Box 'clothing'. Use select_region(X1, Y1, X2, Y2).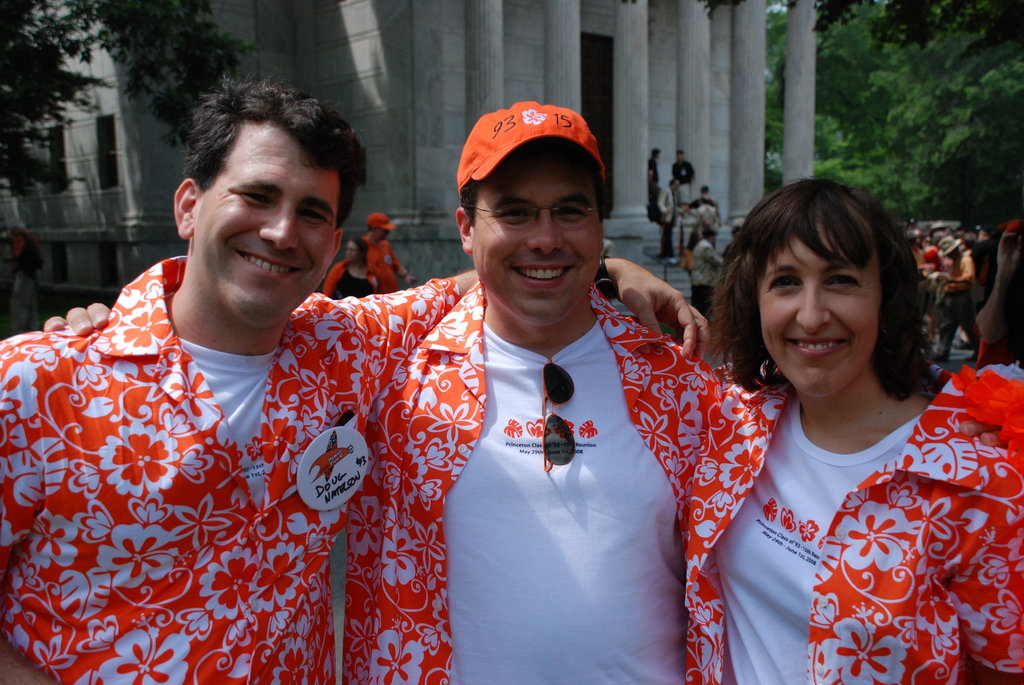
select_region(657, 180, 679, 253).
